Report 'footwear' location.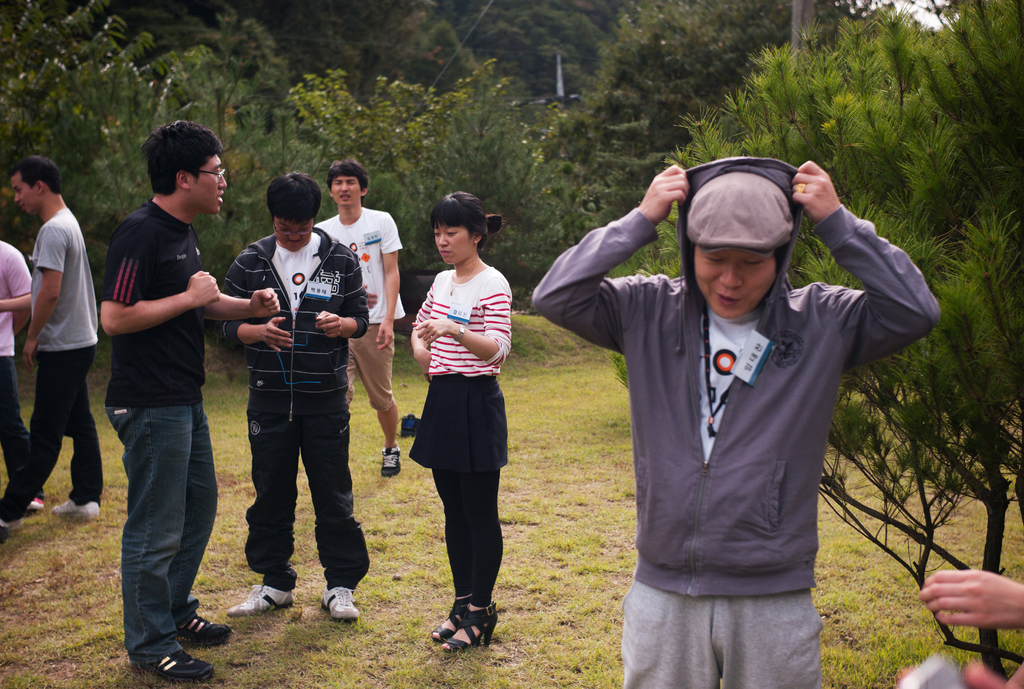
Report: x1=49 y1=499 x2=101 y2=520.
